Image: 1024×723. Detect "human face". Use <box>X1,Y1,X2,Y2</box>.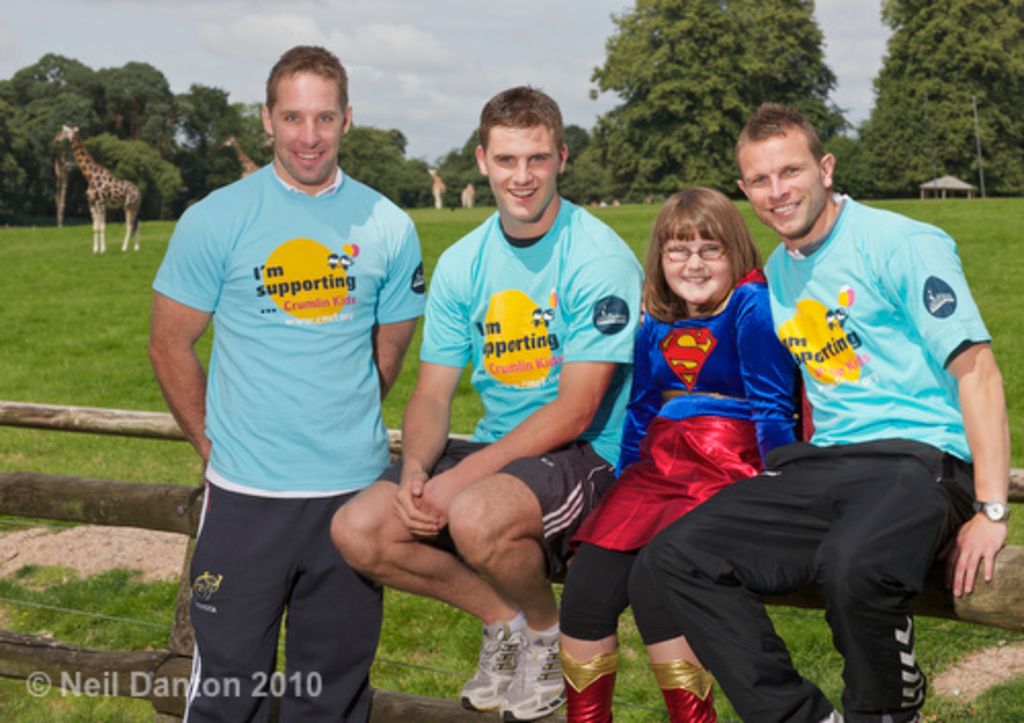
<box>735,135,825,238</box>.
